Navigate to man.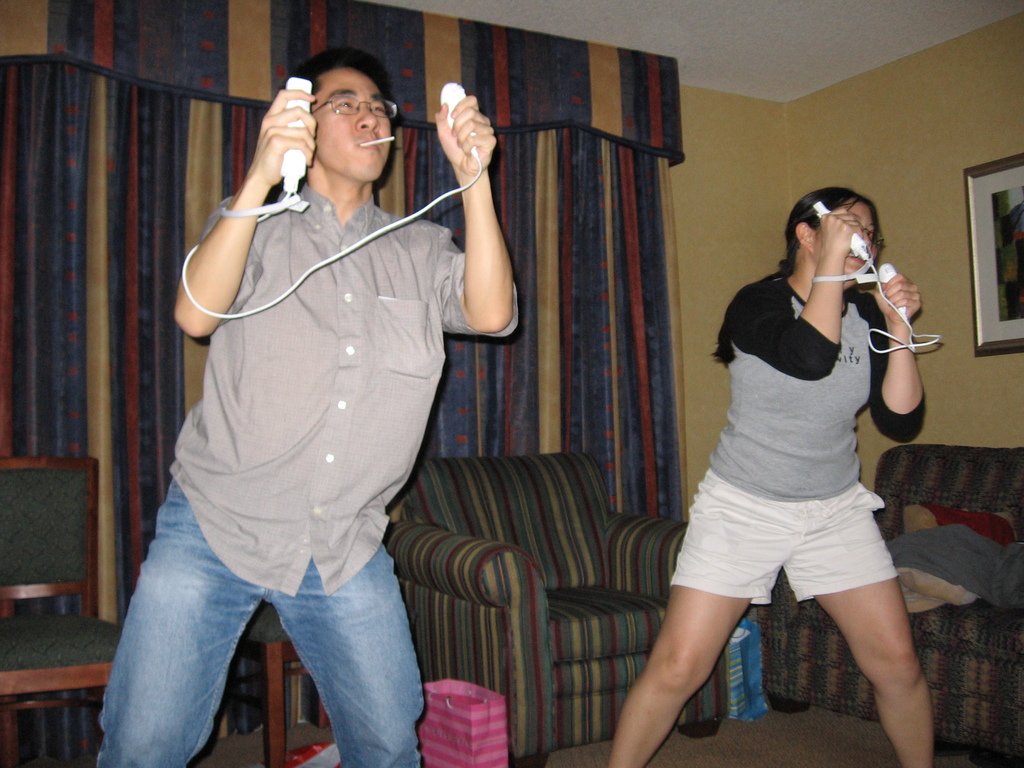
Navigation target: box(105, 34, 575, 765).
